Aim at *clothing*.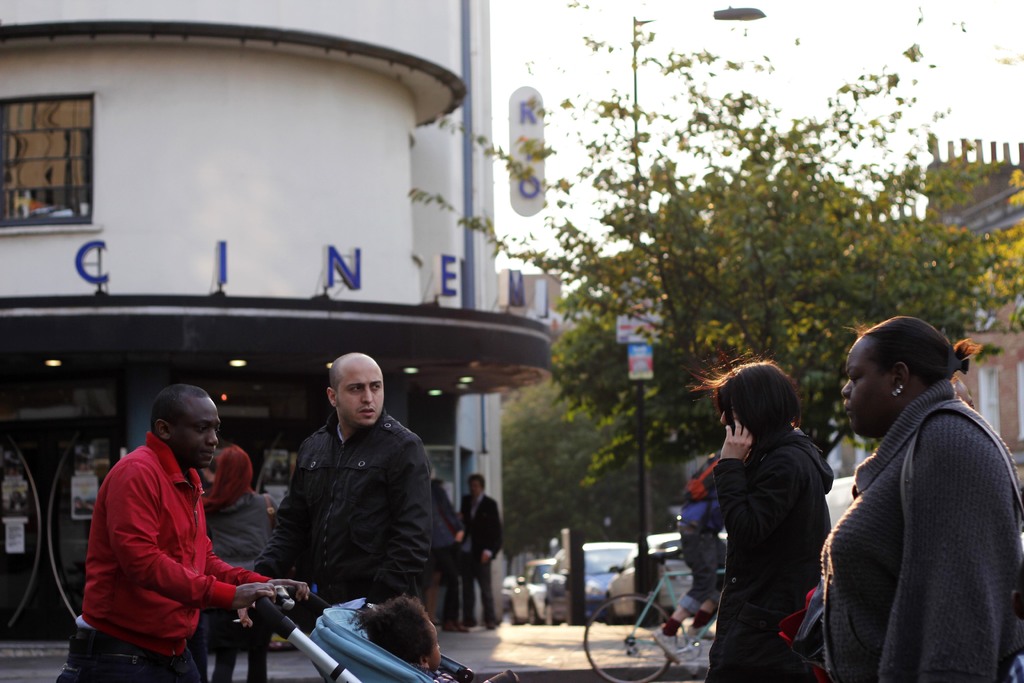
Aimed at {"x1": 678, "y1": 469, "x2": 728, "y2": 618}.
